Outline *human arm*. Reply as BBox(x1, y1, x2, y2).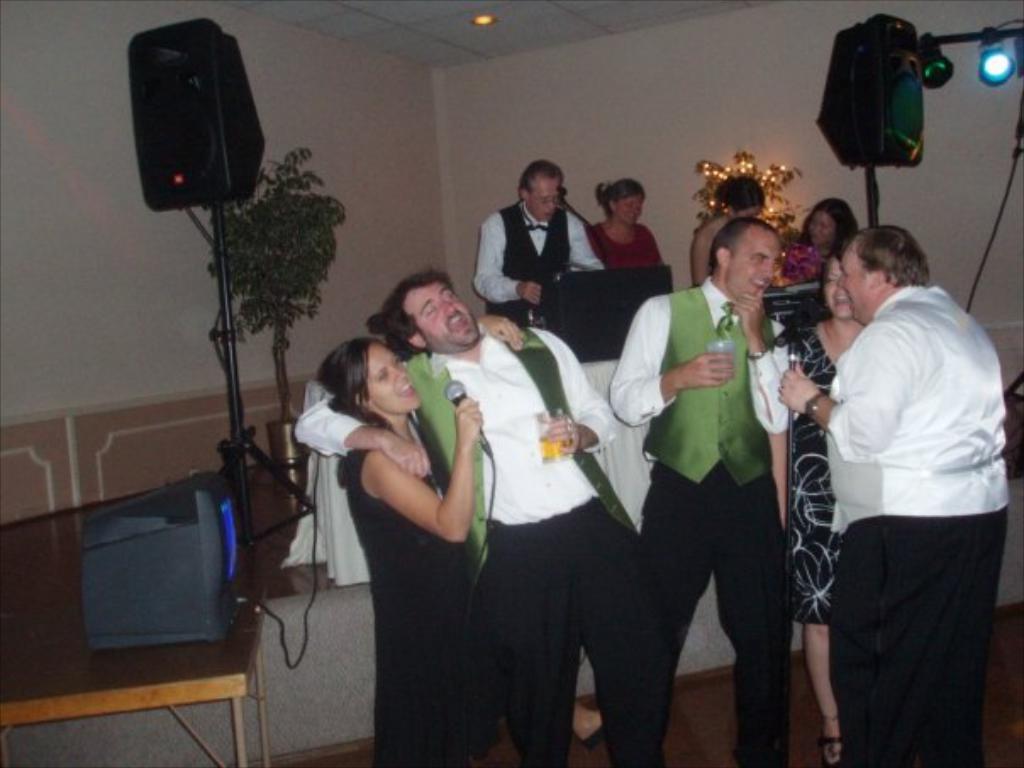
BBox(731, 281, 793, 441).
